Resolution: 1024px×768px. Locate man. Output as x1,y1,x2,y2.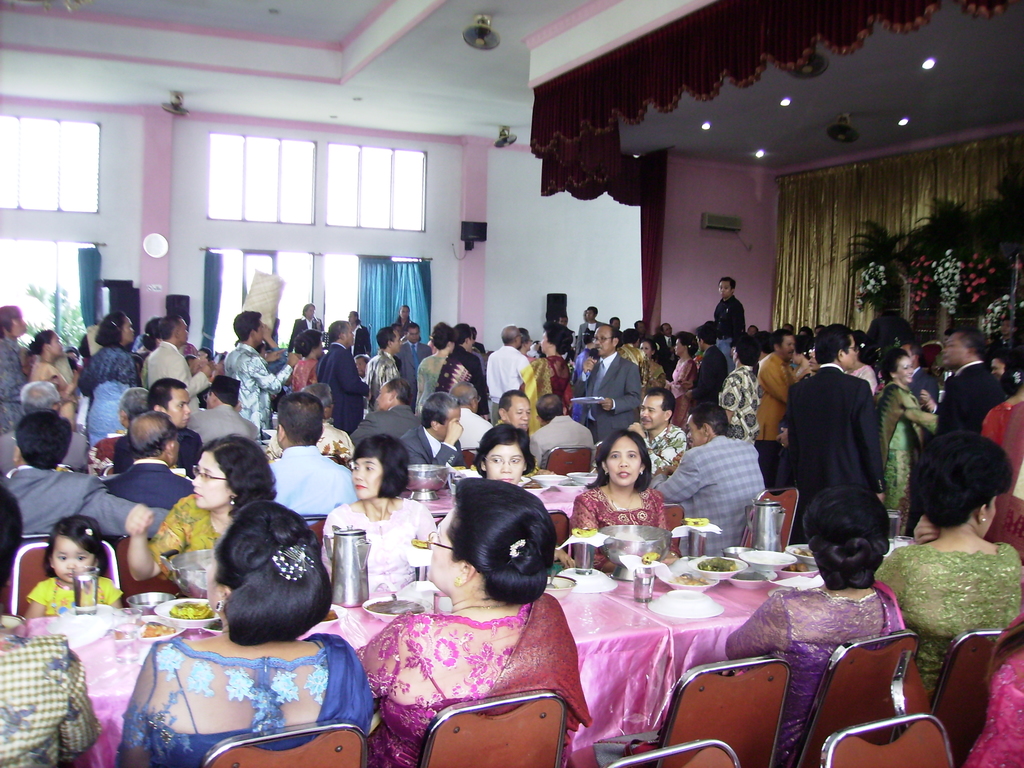
790,353,902,557.
